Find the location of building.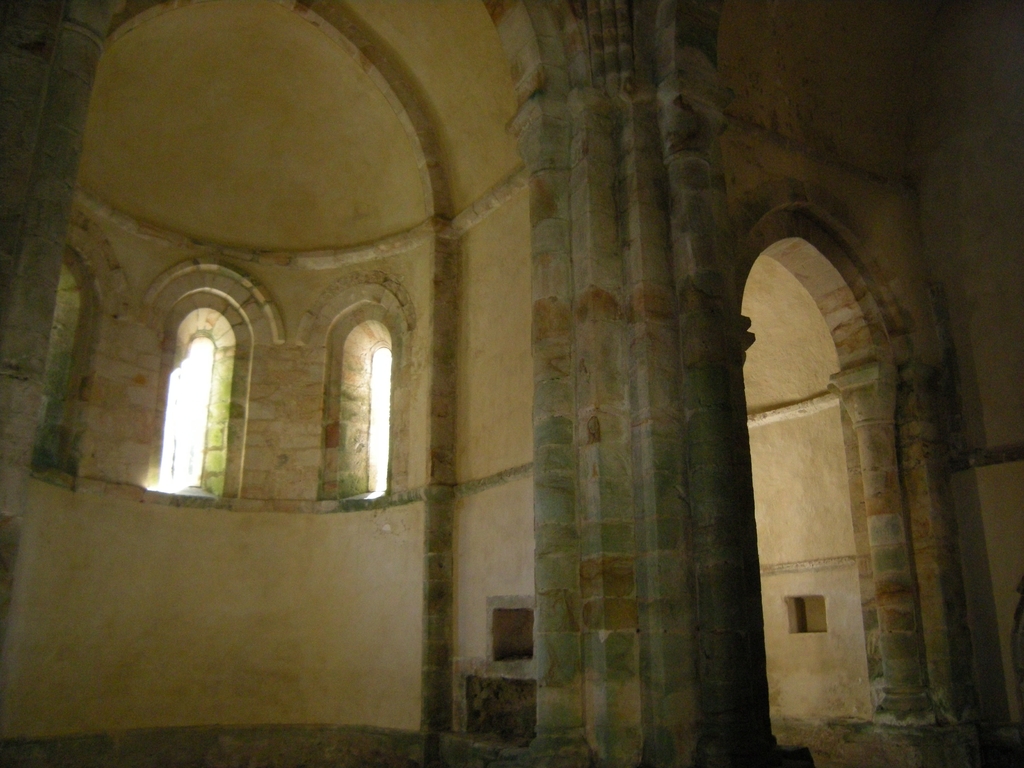
Location: box(0, 0, 1023, 767).
